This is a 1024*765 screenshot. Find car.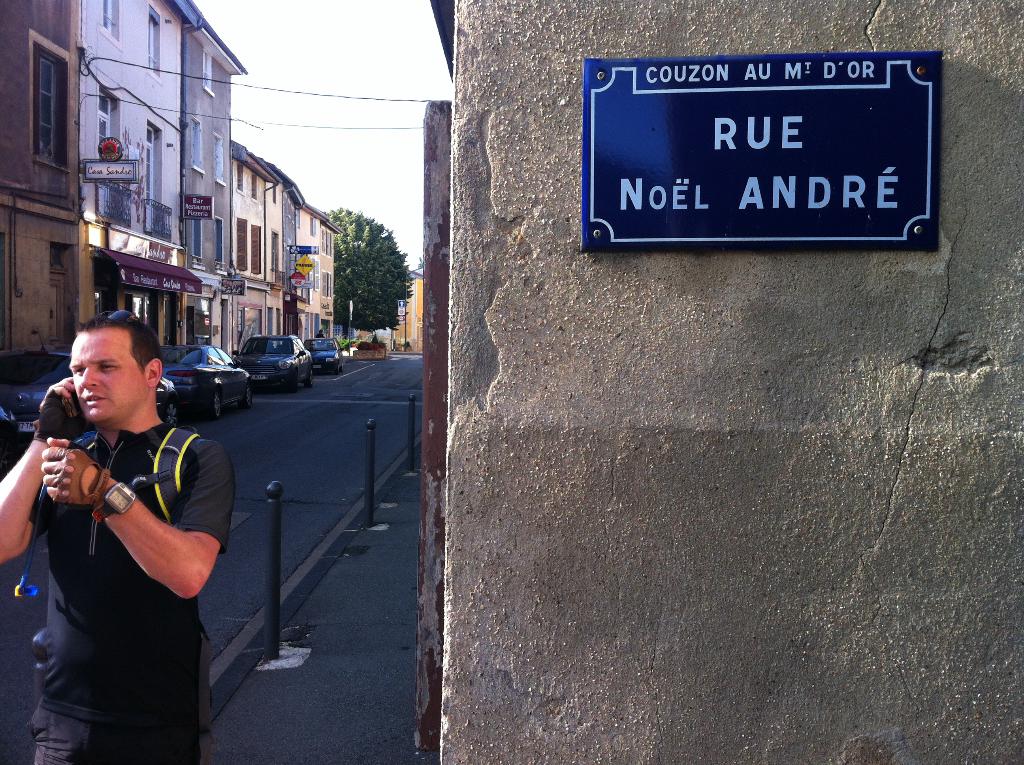
Bounding box: region(164, 337, 253, 414).
